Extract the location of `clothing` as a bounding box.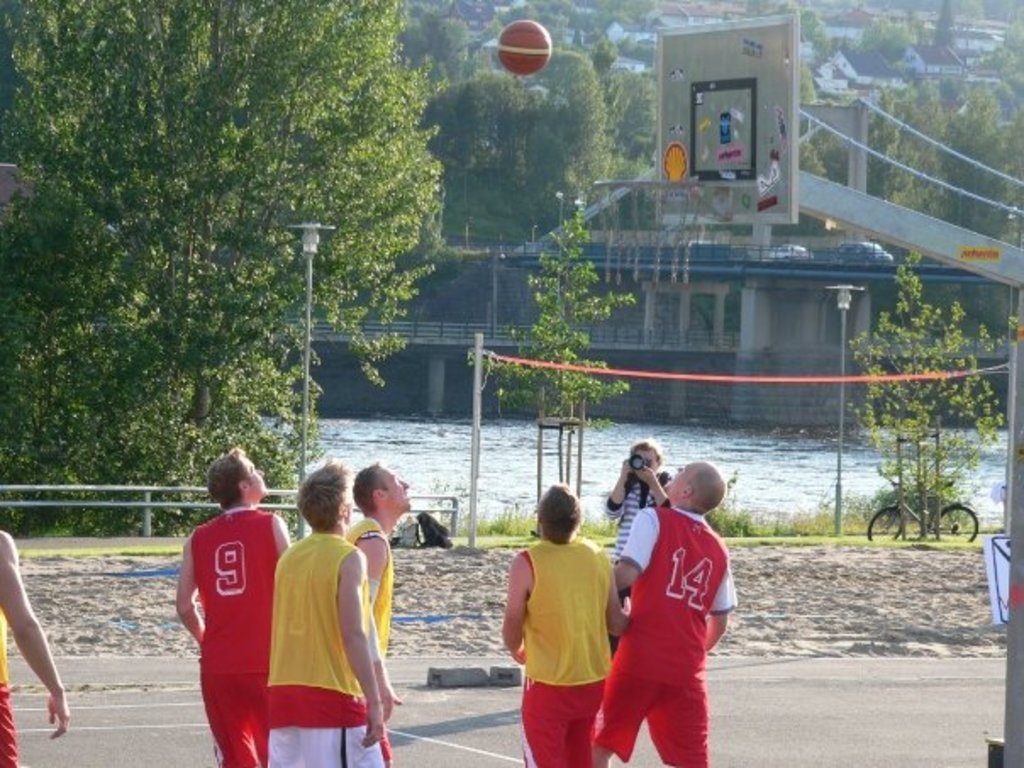
[left=520, top=546, right=607, bottom=761].
